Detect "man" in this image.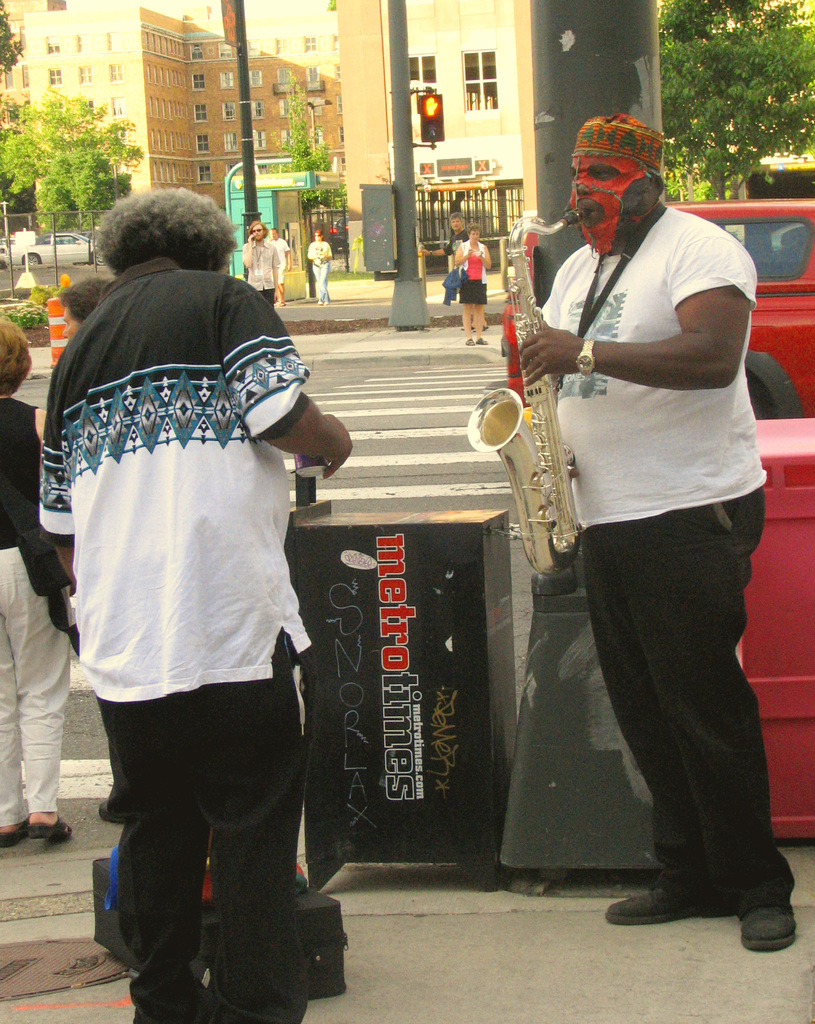
Detection: 417, 213, 465, 257.
